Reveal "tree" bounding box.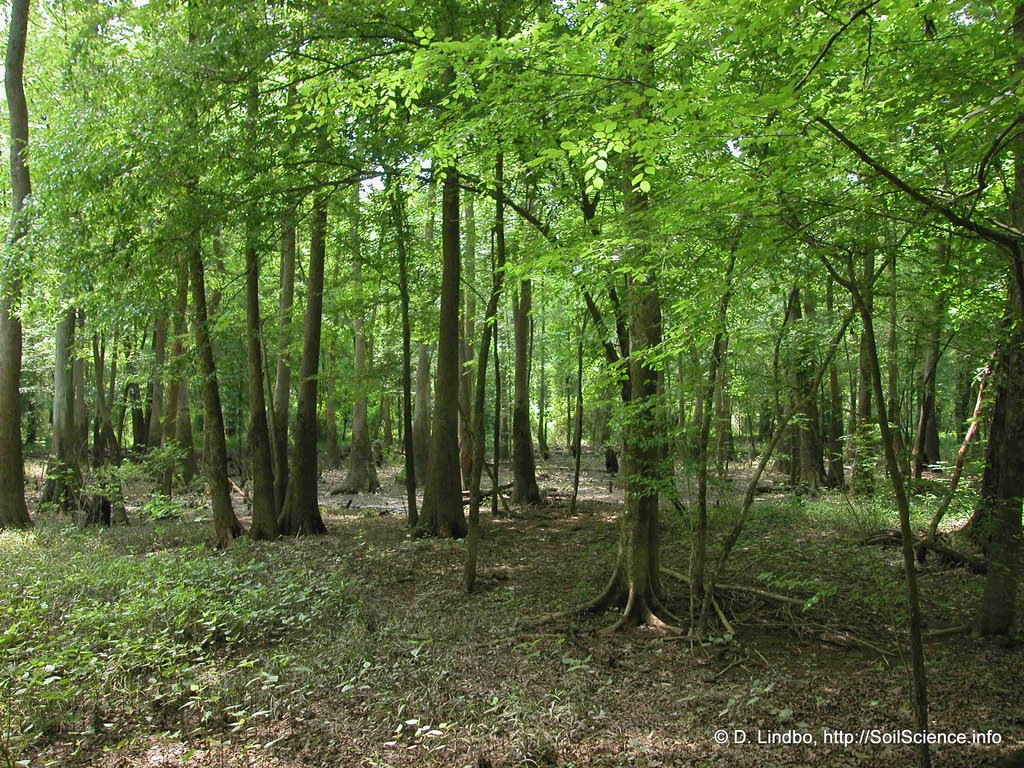
Revealed: x1=492, y1=0, x2=543, y2=490.
